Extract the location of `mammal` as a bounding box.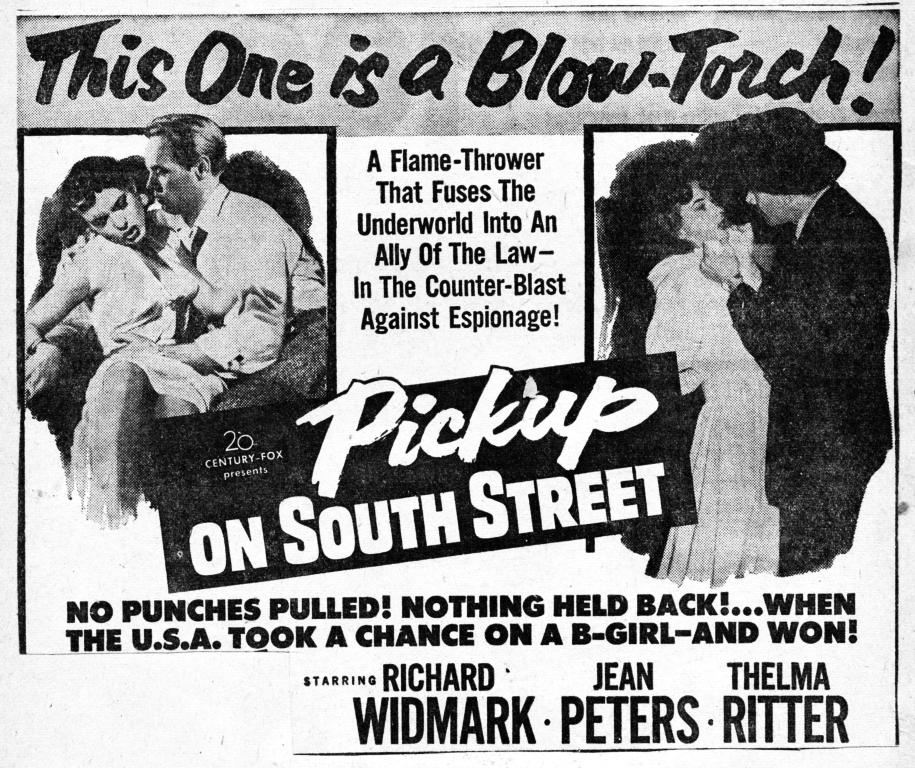
(left=53, top=112, right=332, bottom=417).
